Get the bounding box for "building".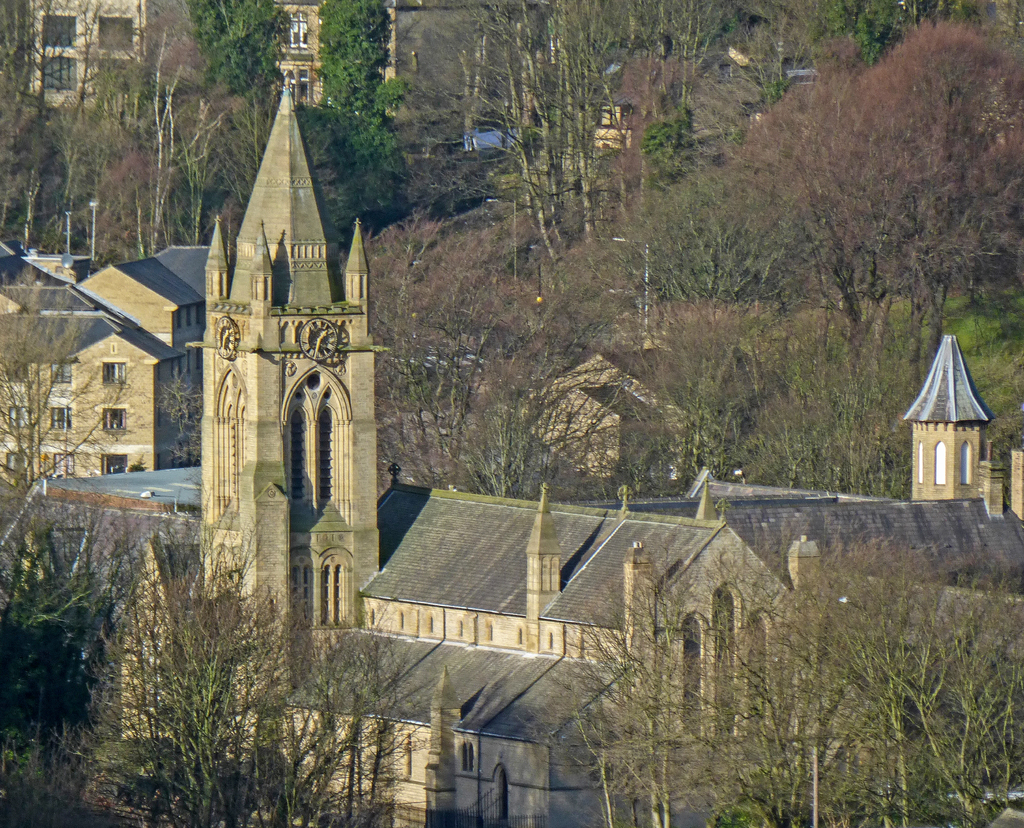
{"x1": 270, "y1": 0, "x2": 327, "y2": 100}.
